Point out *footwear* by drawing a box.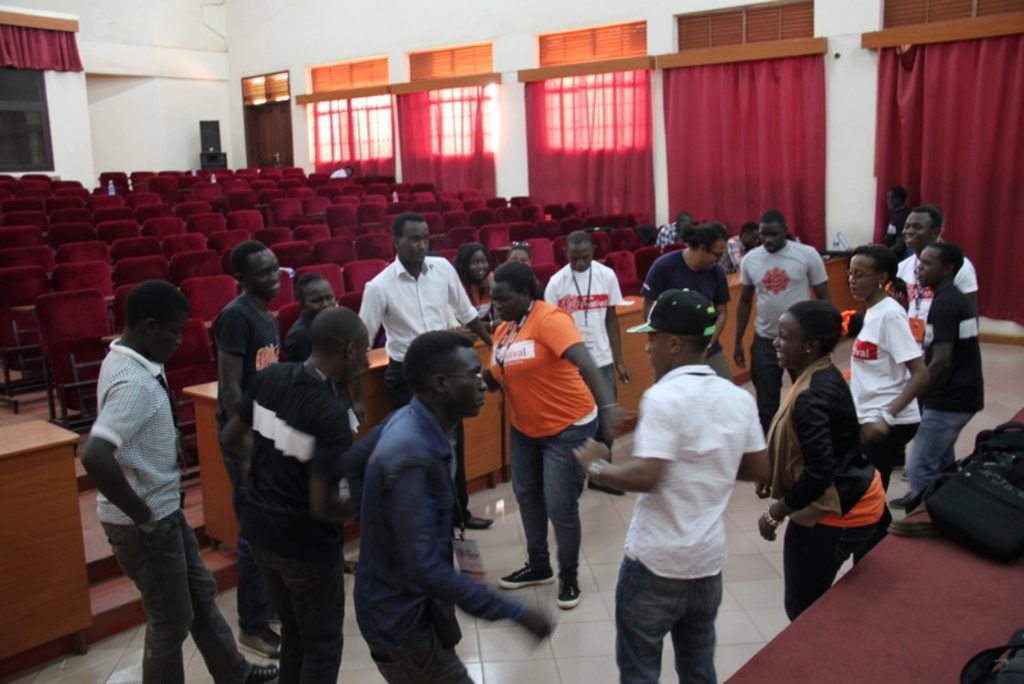
(458,517,494,529).
